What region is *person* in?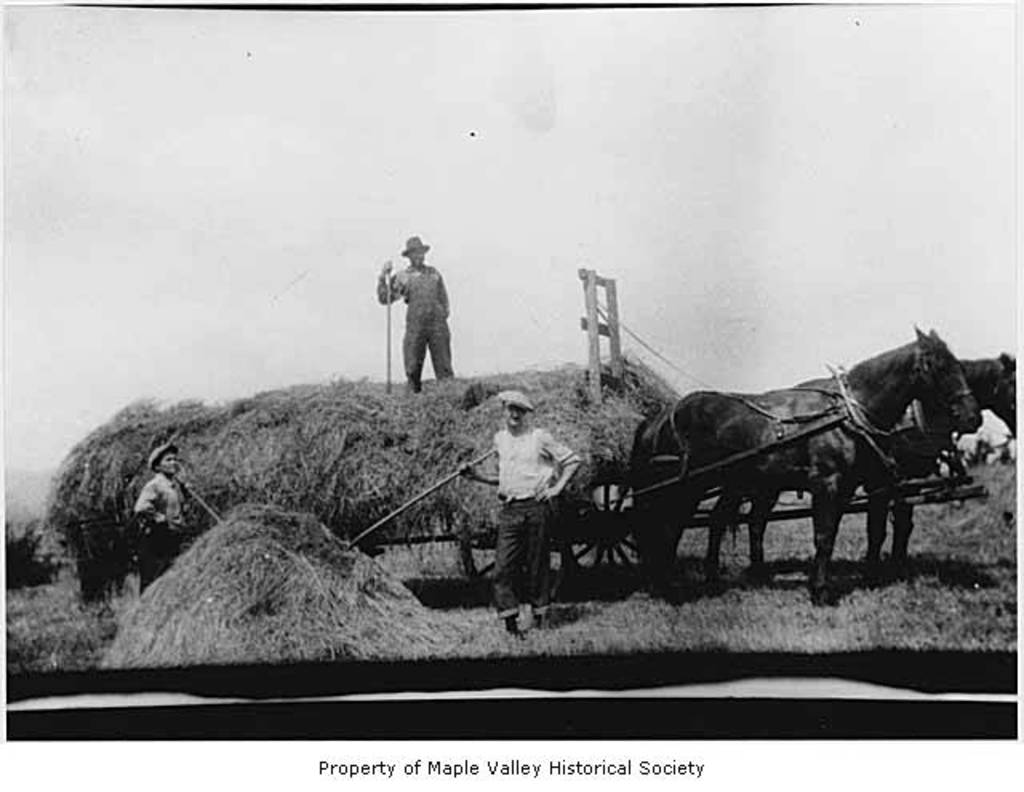
<region>458, 389, 582, 630</region>.
